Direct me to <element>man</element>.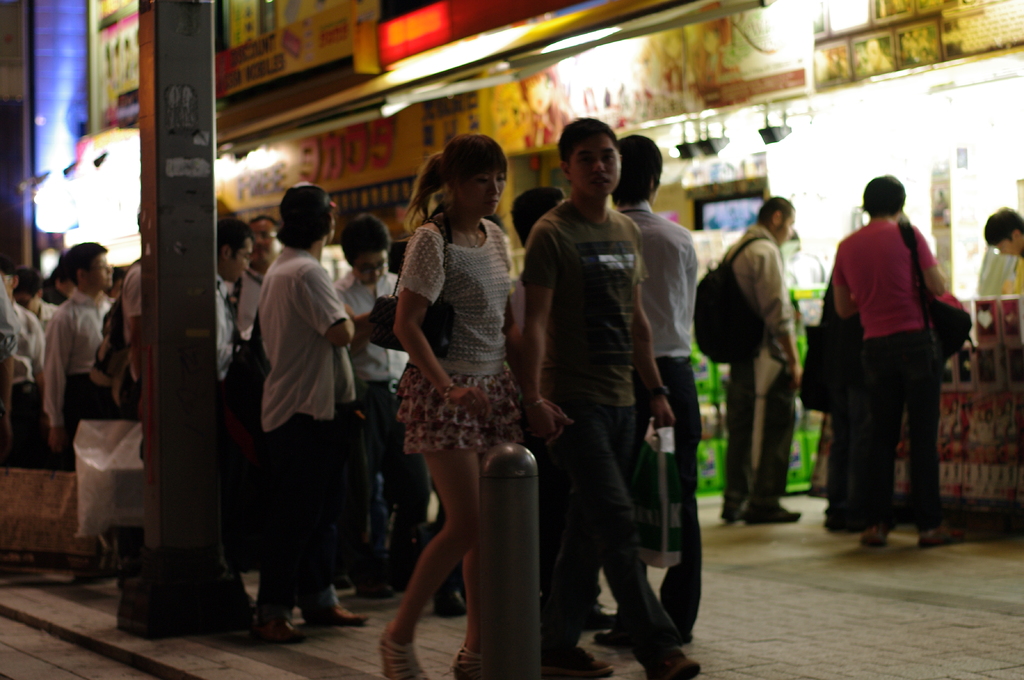
Direction: rect(214, 210, 251, 382).
